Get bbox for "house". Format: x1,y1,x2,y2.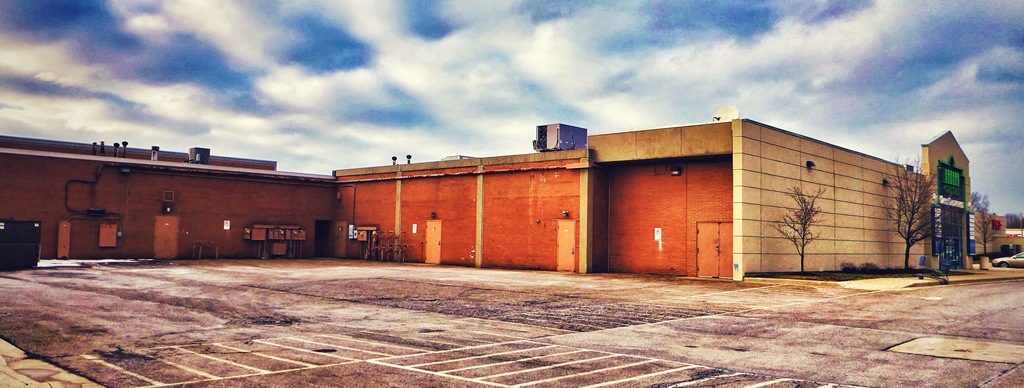
0,130,1015,293.
